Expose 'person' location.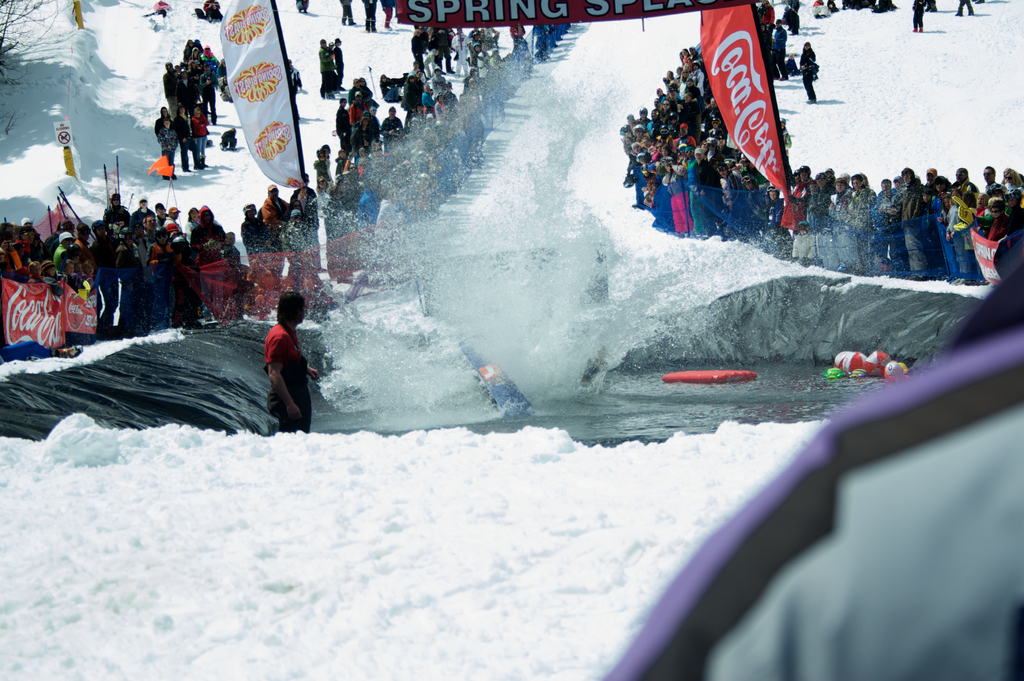
Exposed at <box>509,26,528,44</box>.
